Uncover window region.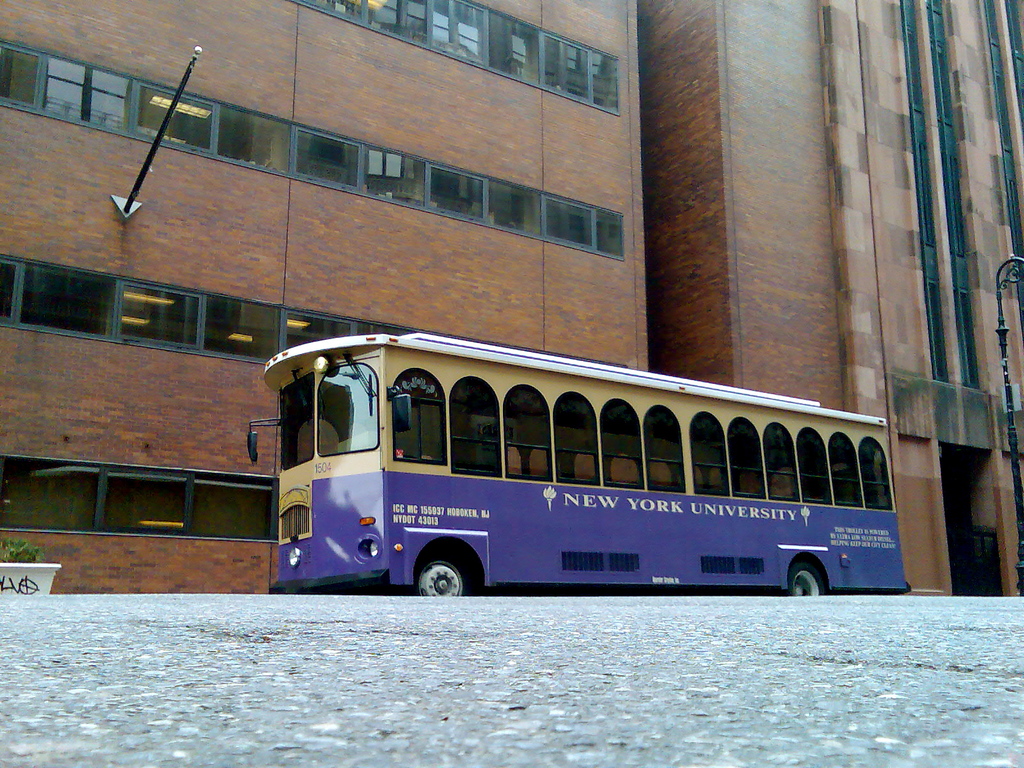
Uncovered: crop(801, 431, 832, 508).
